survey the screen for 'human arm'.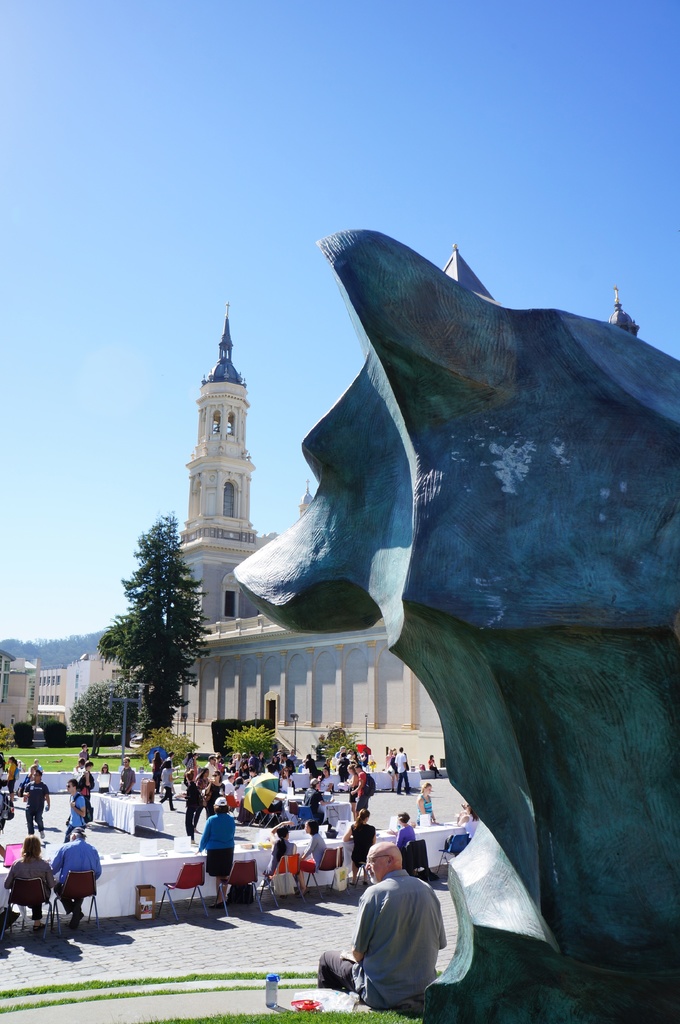
Survey found: l=41, t=784, r=55, b=813.
